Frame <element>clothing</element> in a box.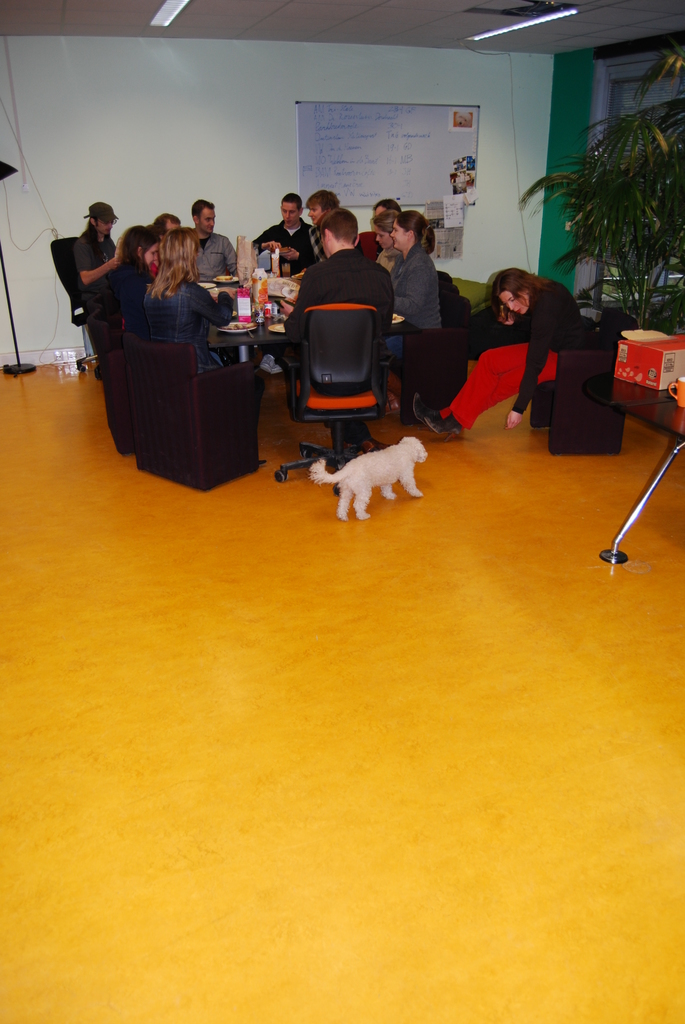
249/218/316/275.
